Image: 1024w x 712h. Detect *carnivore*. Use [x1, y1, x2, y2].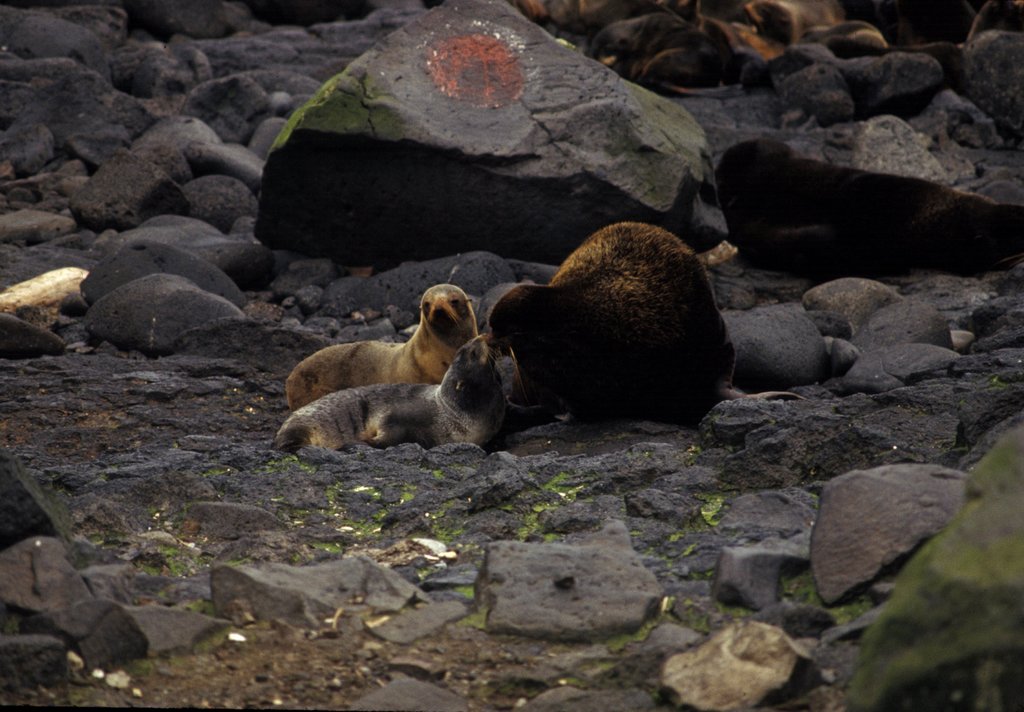
[269, 333, 545, 455].
